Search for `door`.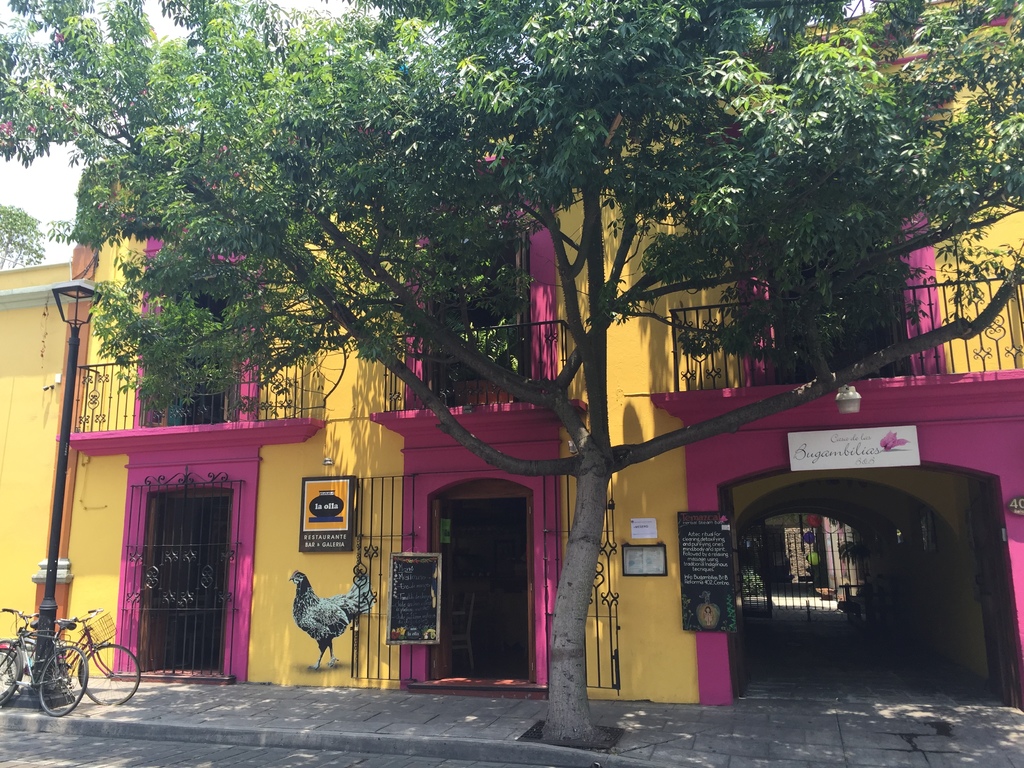
Found at Rect(730, 490, 752, 694).
